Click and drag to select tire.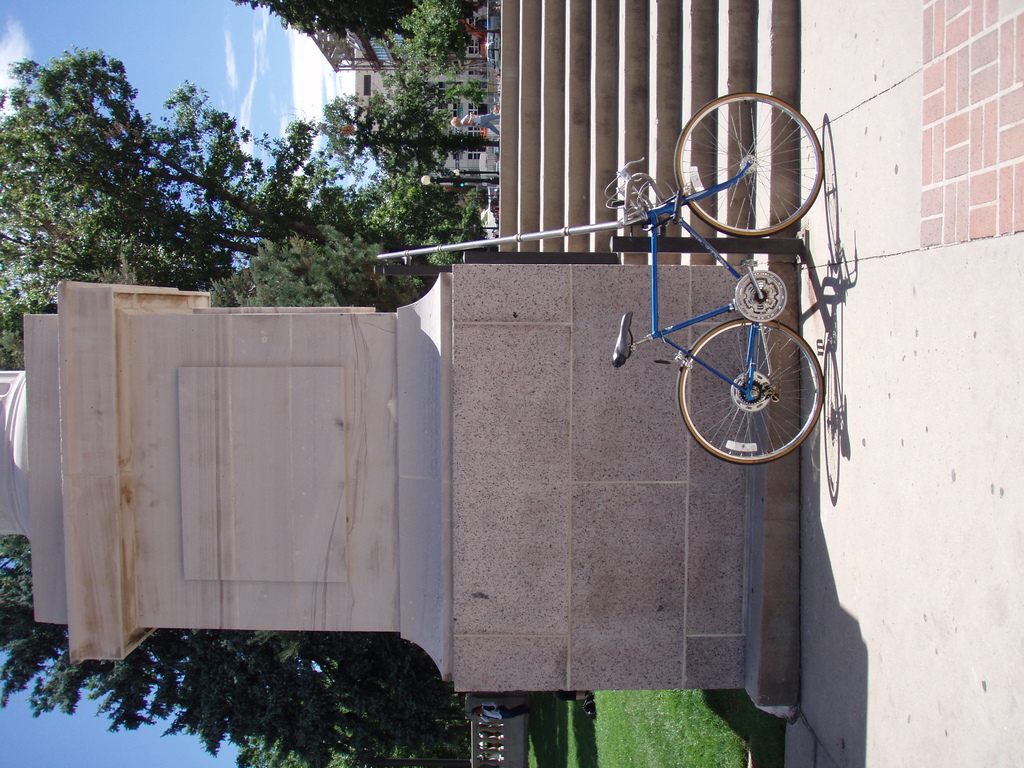
Selection: crop(678, 323, 828, 466).
